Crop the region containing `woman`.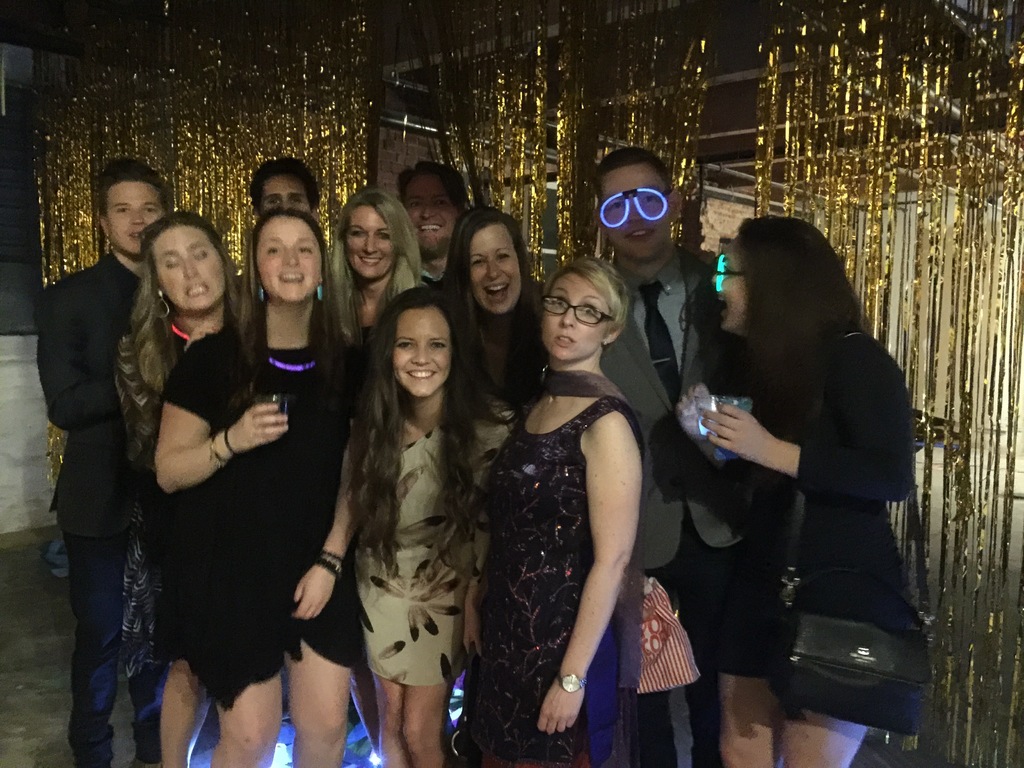
Crop region: select_region(318, 185, 451, 767).
